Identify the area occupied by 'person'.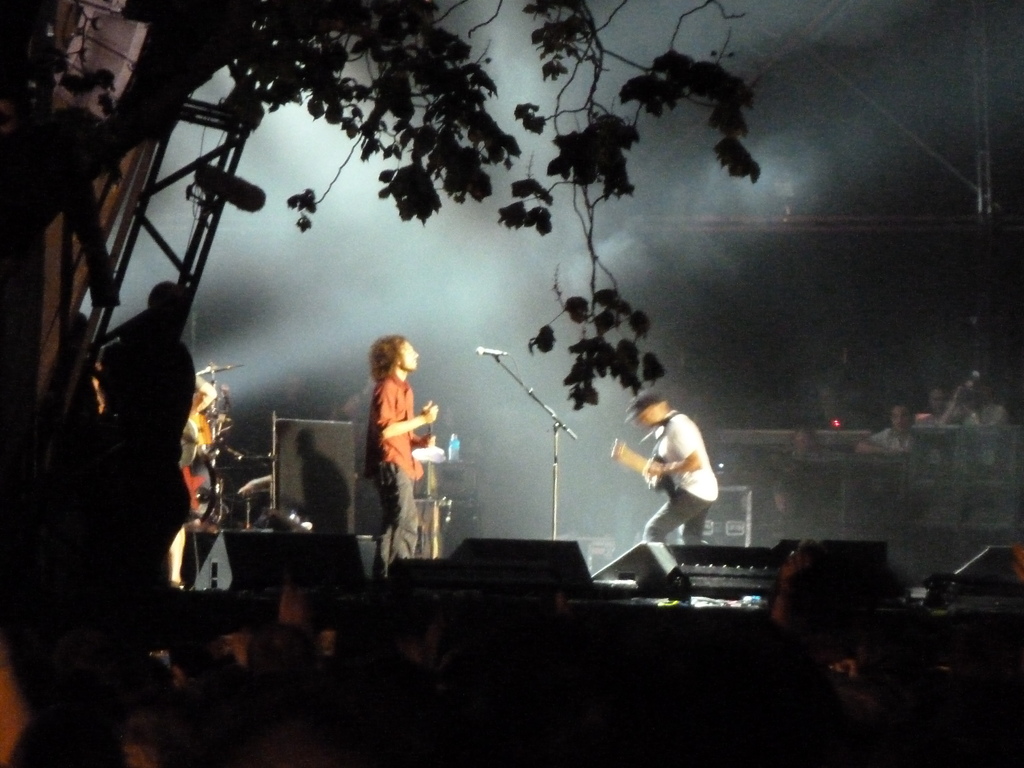
Area: rect(626, 392, 714, 545).
